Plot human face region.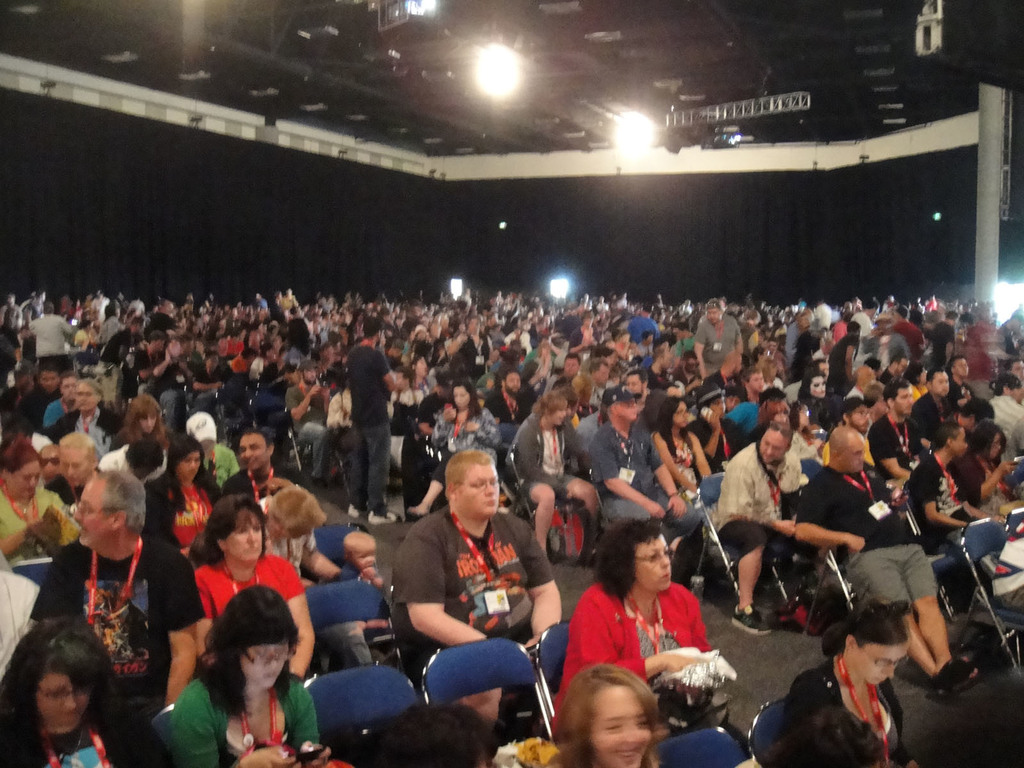
Plotted at box(239, 436, 270, 470).
